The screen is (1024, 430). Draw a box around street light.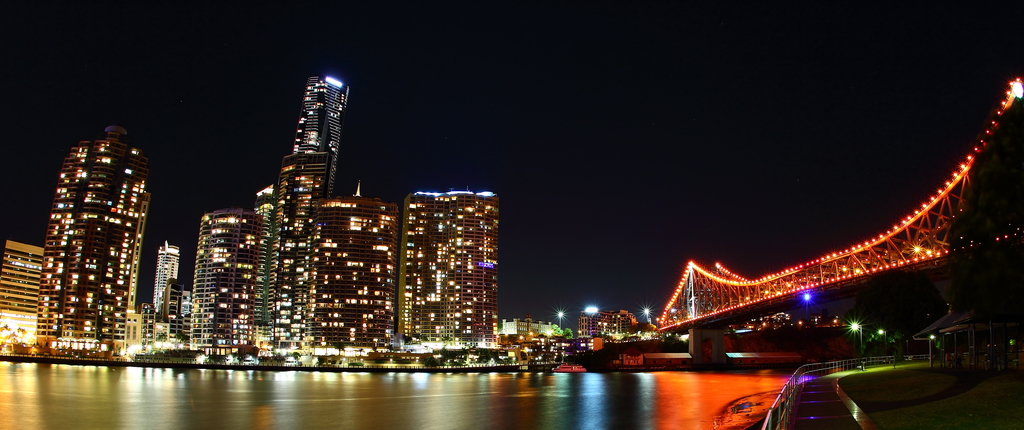
(844, 317, 867, 358).
